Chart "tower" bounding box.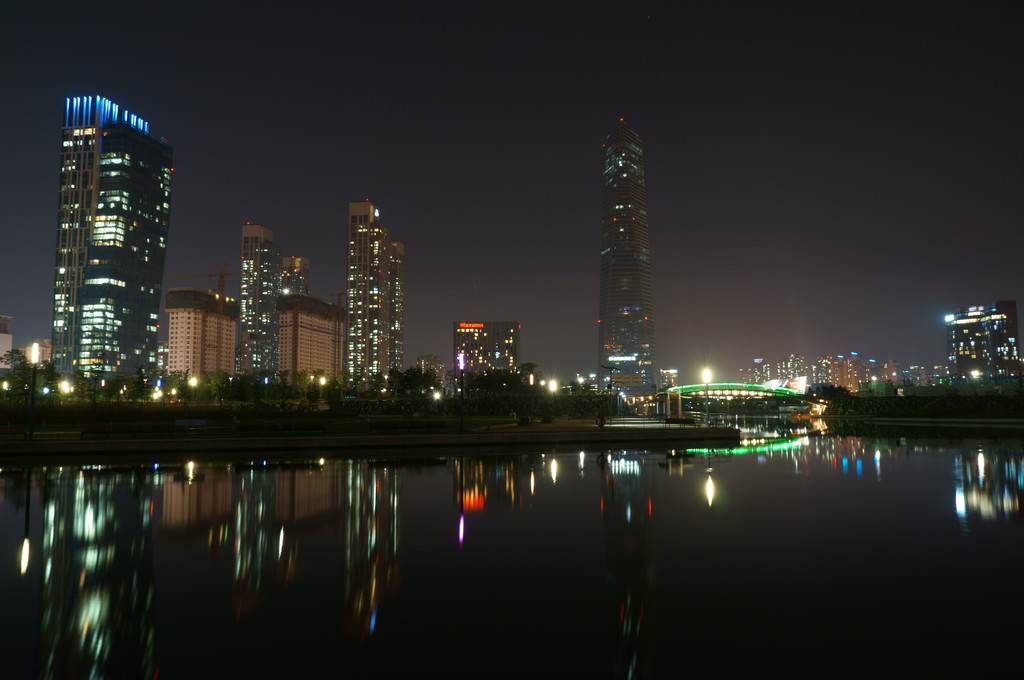
Charted: x1=237 y1=221 x2=295 y2=387.
